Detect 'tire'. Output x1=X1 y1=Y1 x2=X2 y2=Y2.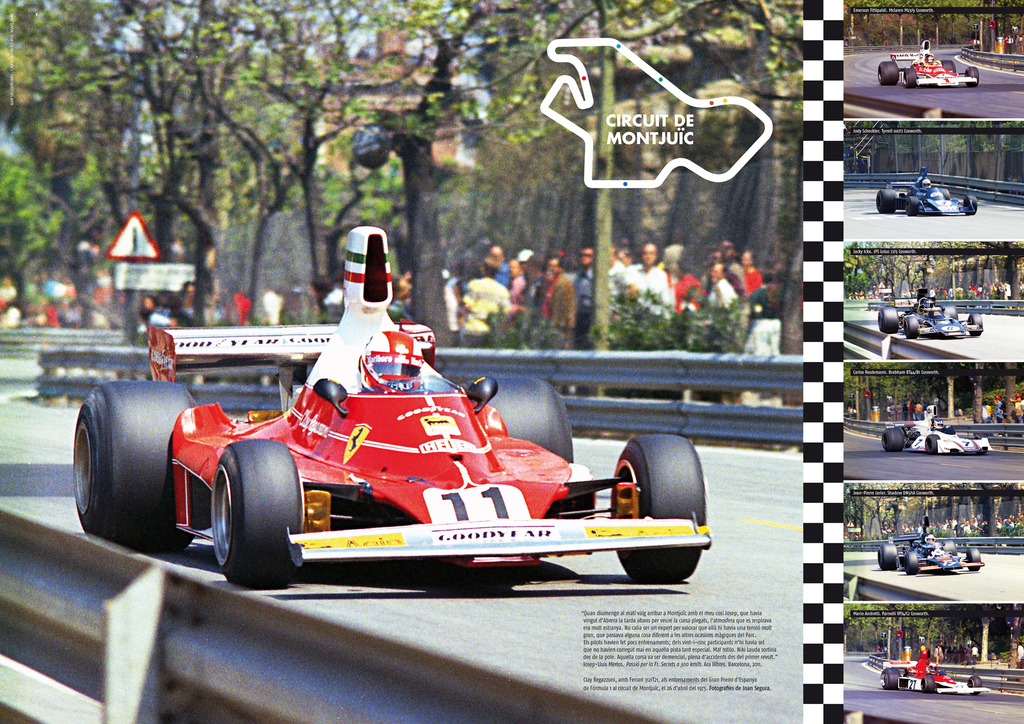
x1=881 y1=542 x2=899 y2=569.
